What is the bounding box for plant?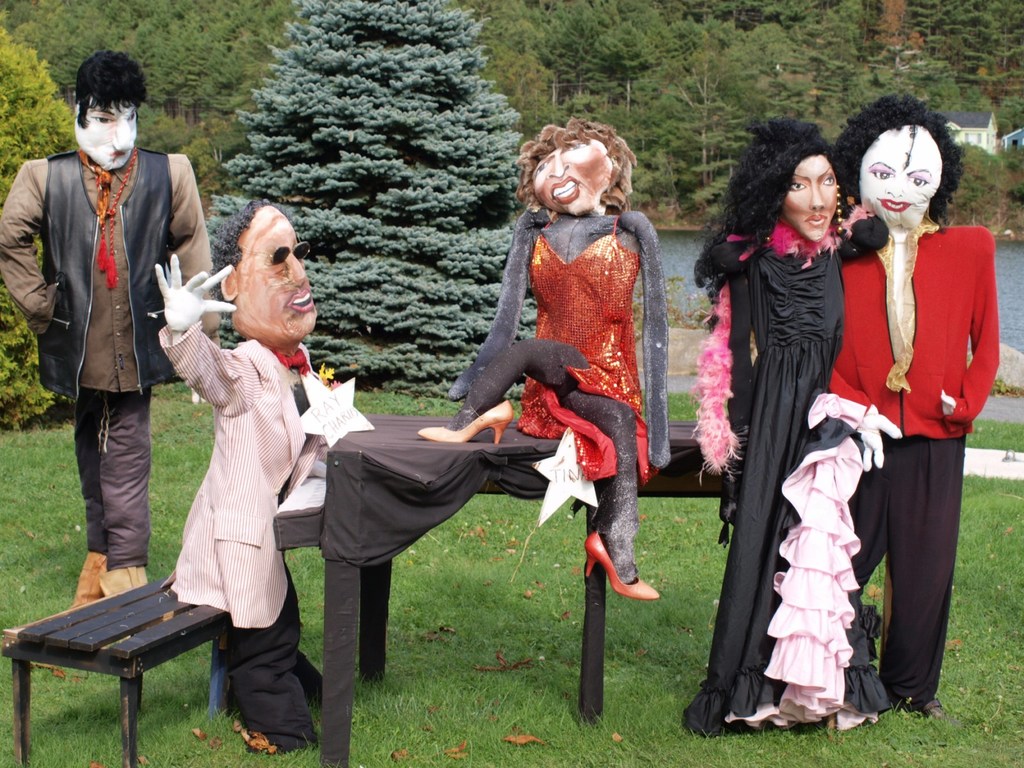
[626,42,685,244].
